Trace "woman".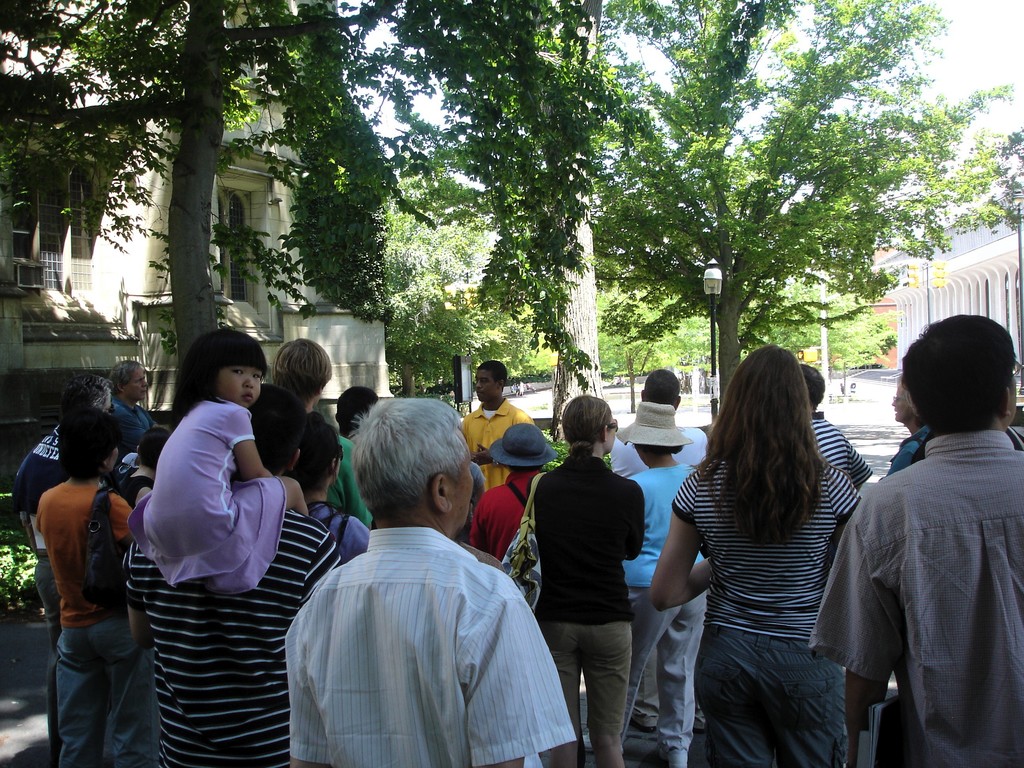
Traced to crop(524, 392, 646, 767).
